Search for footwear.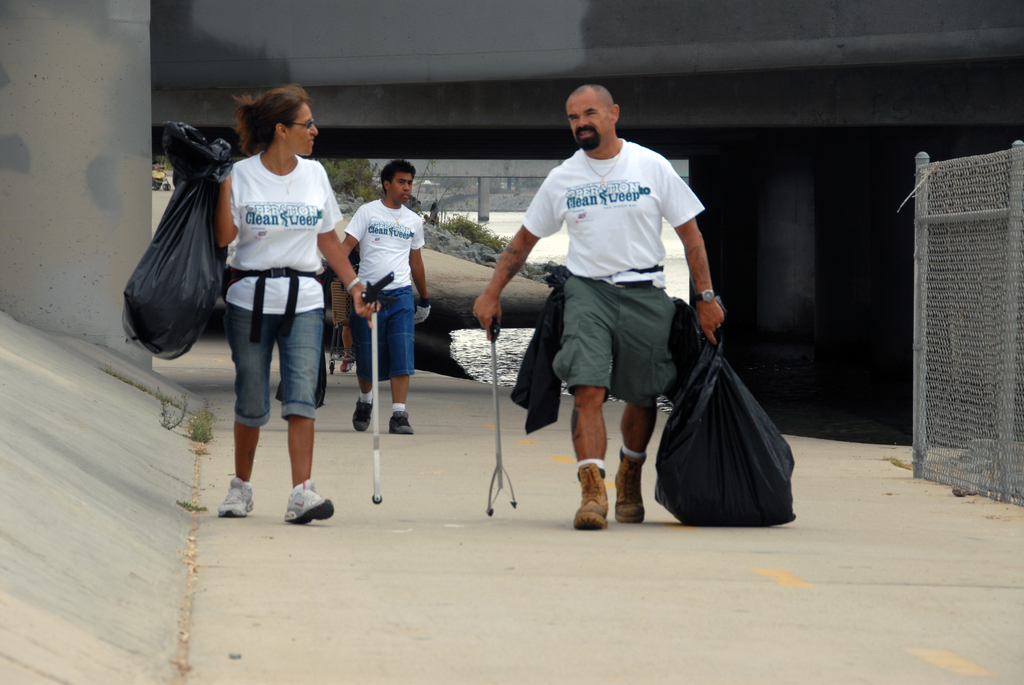
Found at box=[614, 452, 645, 524].
